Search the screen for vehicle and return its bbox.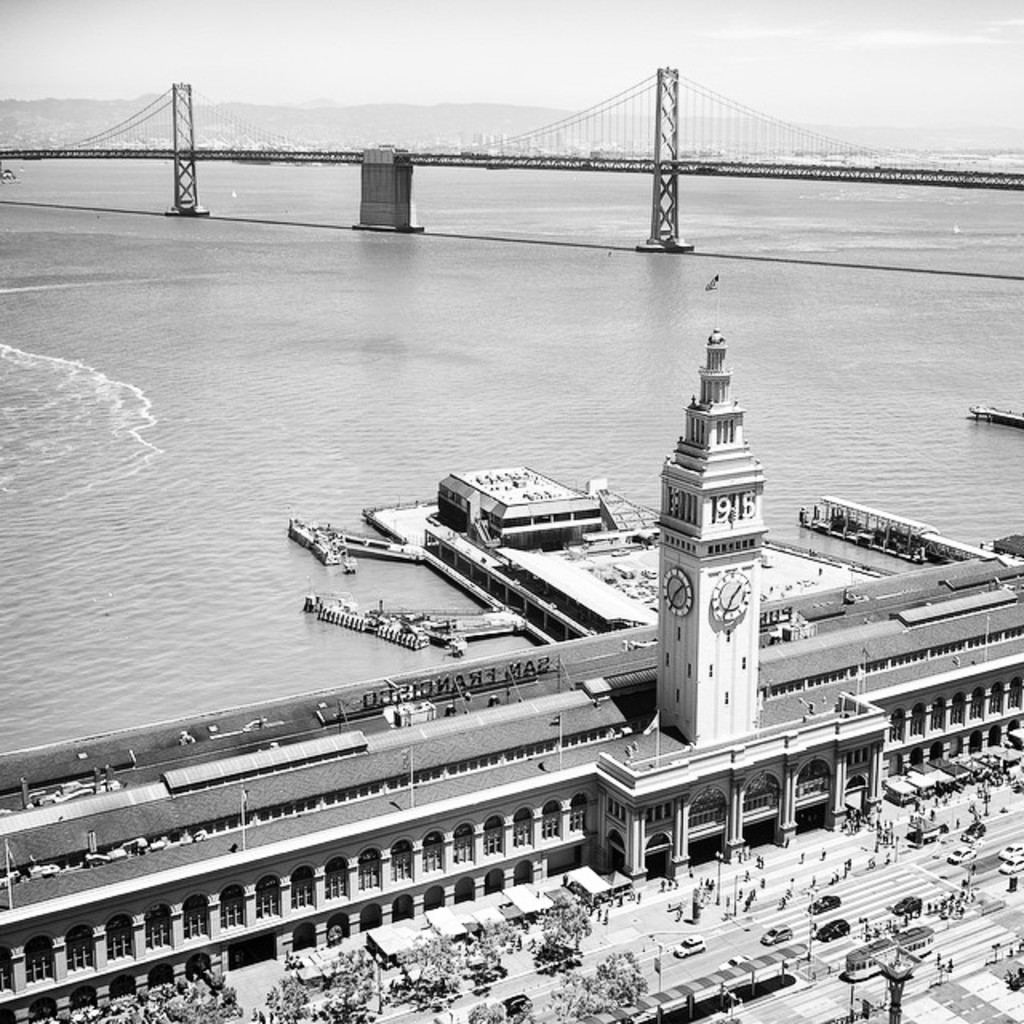
Found: box=[283, 509, 358, 570].
